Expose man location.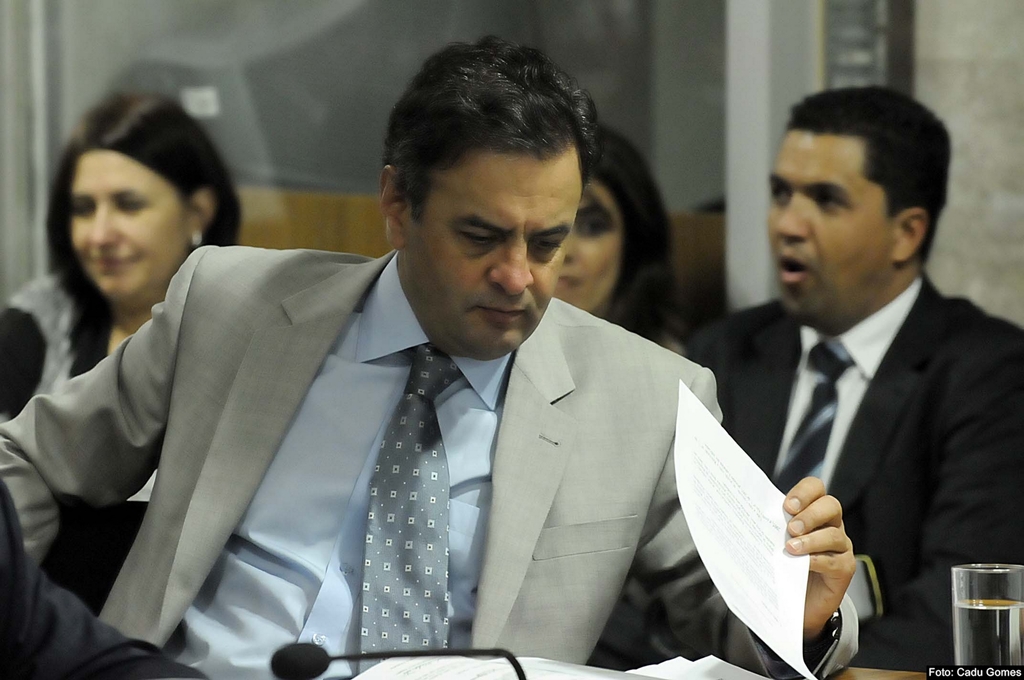
Exposed at box=[679, 90, 1020, 664].
